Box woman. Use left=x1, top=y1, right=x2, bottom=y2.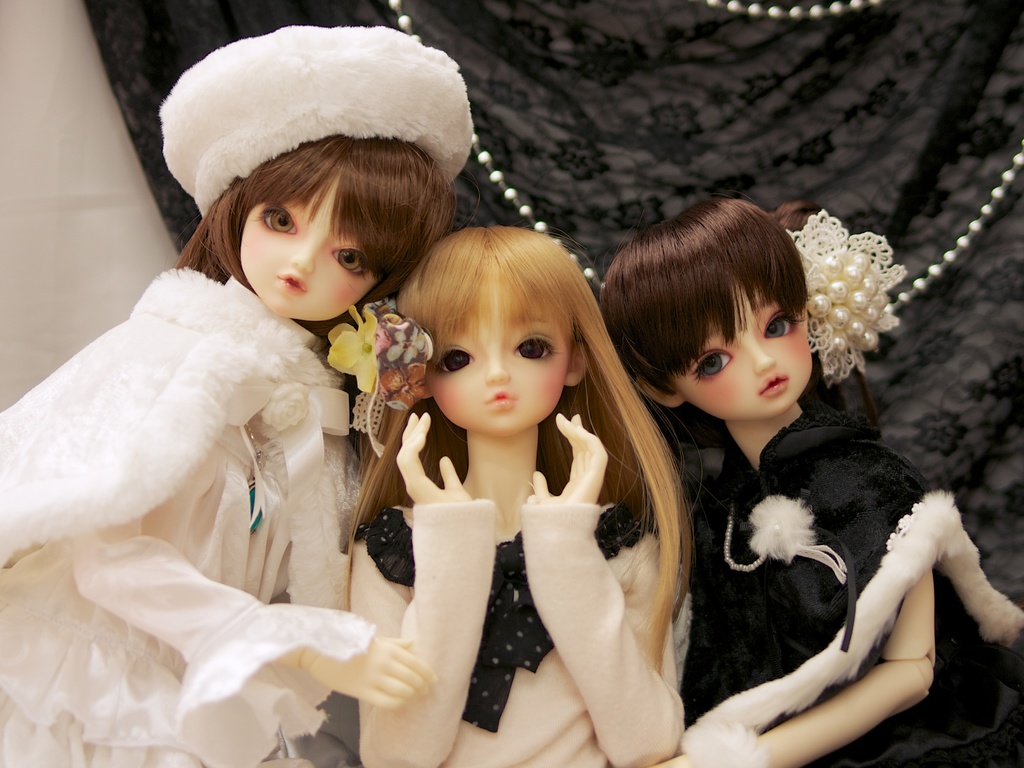
left=0, top=28, right=434, bottom=767.
